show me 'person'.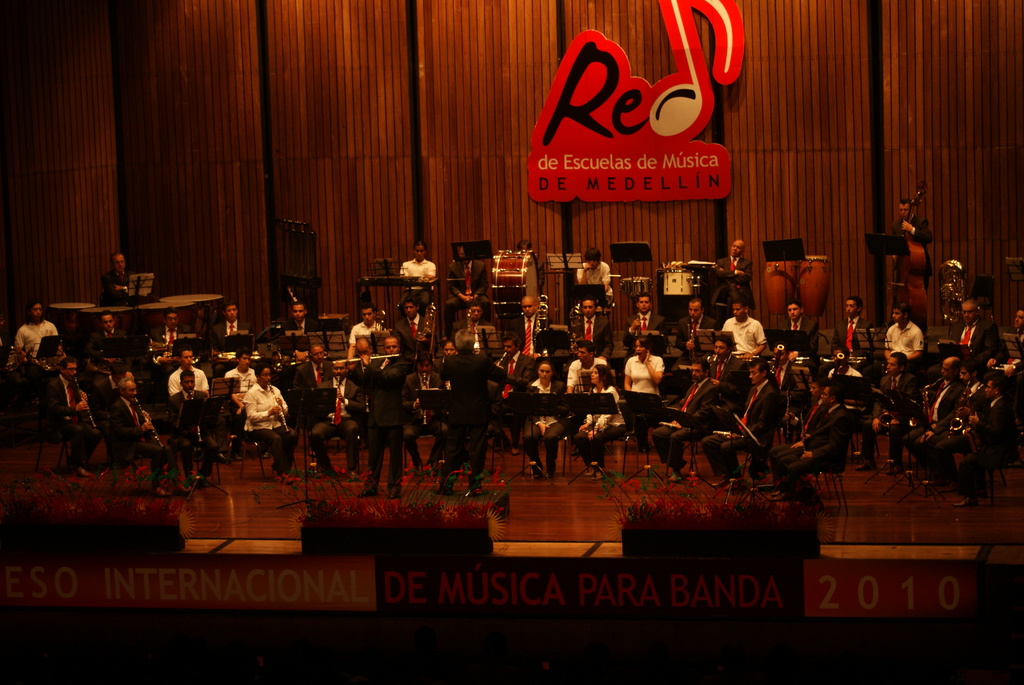
'person' is here: 100, 257, 147, 308.
